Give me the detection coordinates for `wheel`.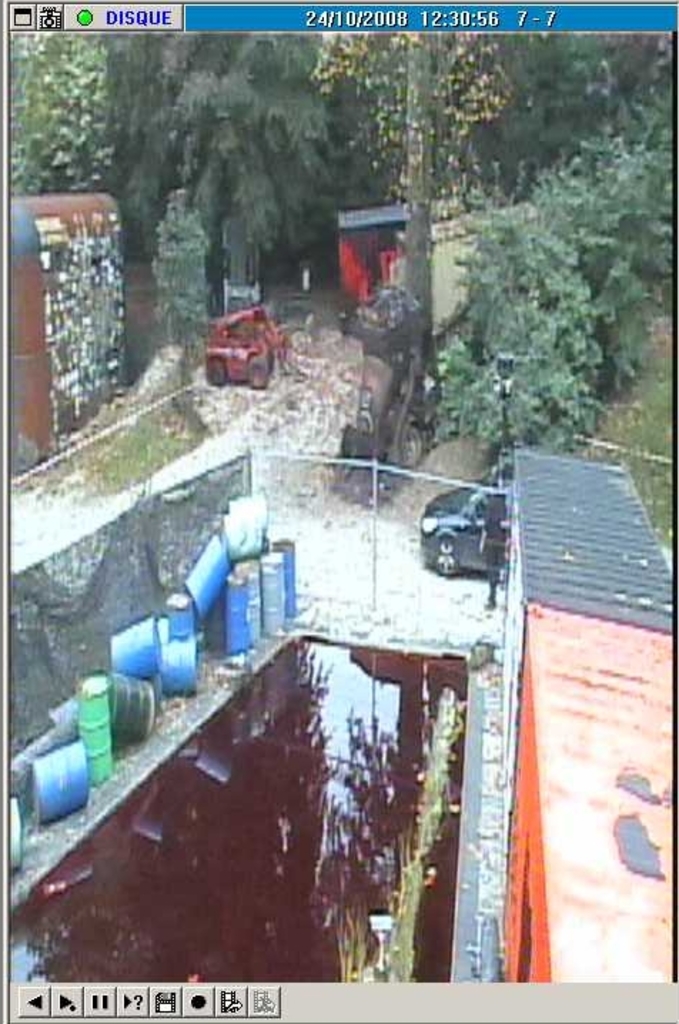
(424,535,456,573).
